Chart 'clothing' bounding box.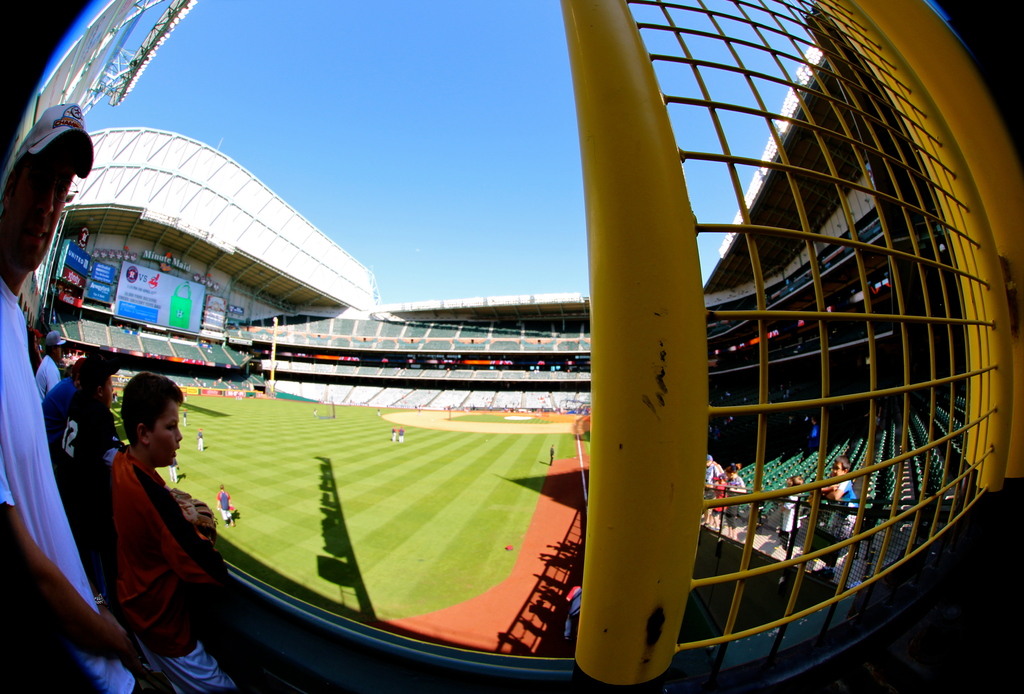
Charted: <region>397, 425, 404, 443</region>.
